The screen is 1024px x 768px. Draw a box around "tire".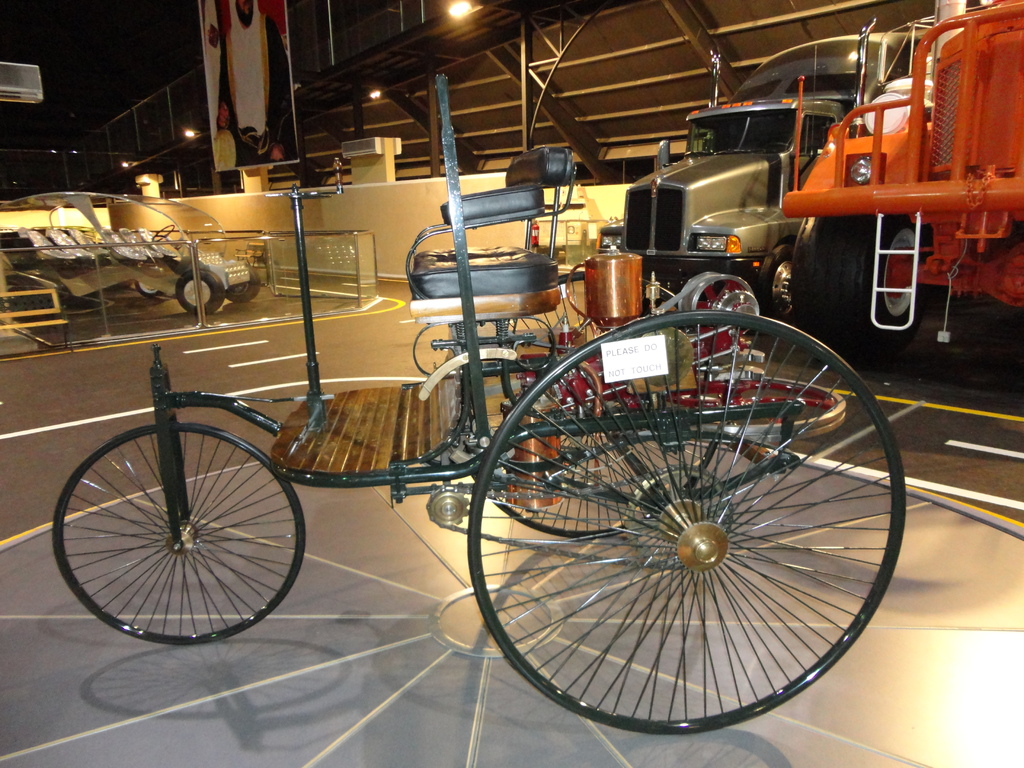
(172,268,223,317).
